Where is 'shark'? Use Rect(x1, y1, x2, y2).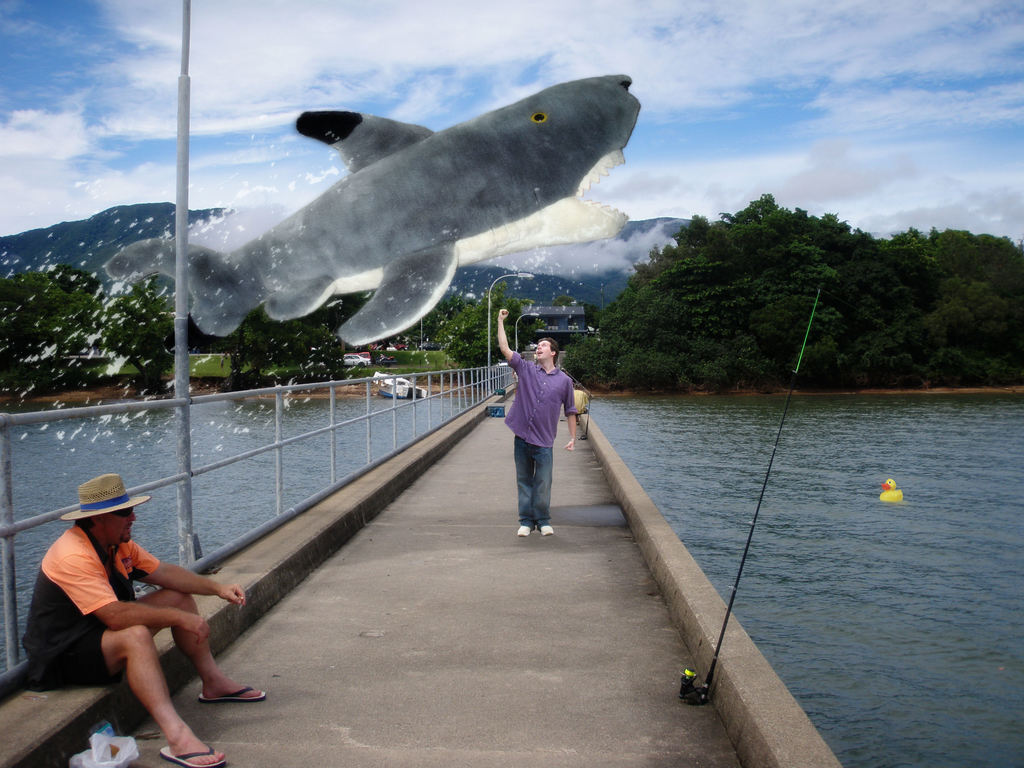
Rect(108, 70, 639, 346).
